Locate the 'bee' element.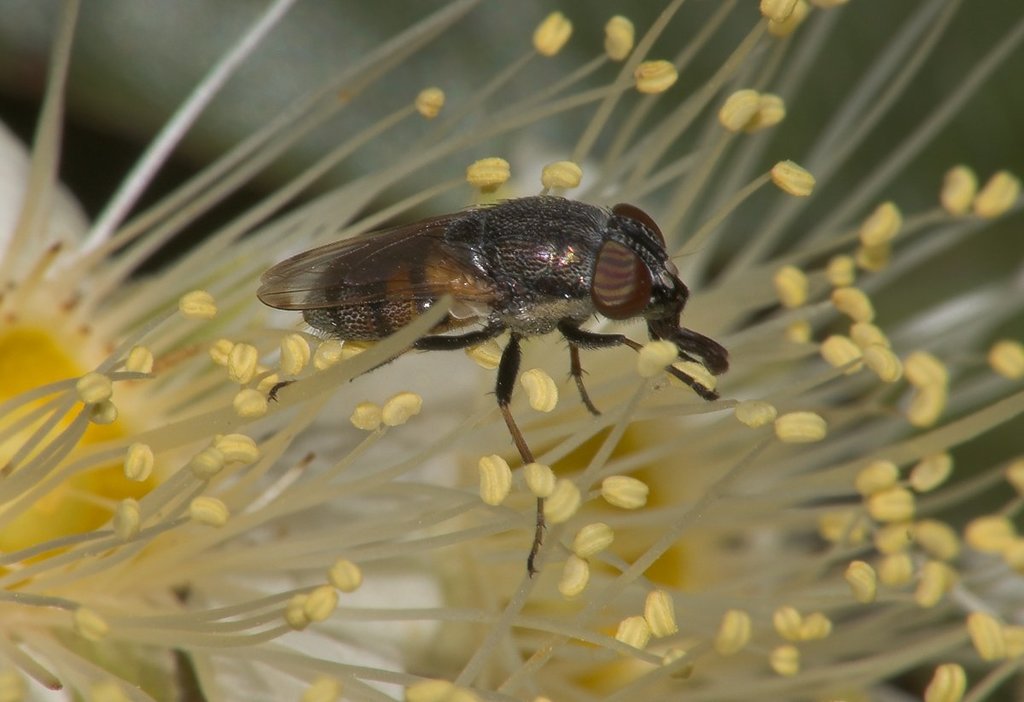
Element bbox: [left=246, top=169, right=758, bottom=479].
